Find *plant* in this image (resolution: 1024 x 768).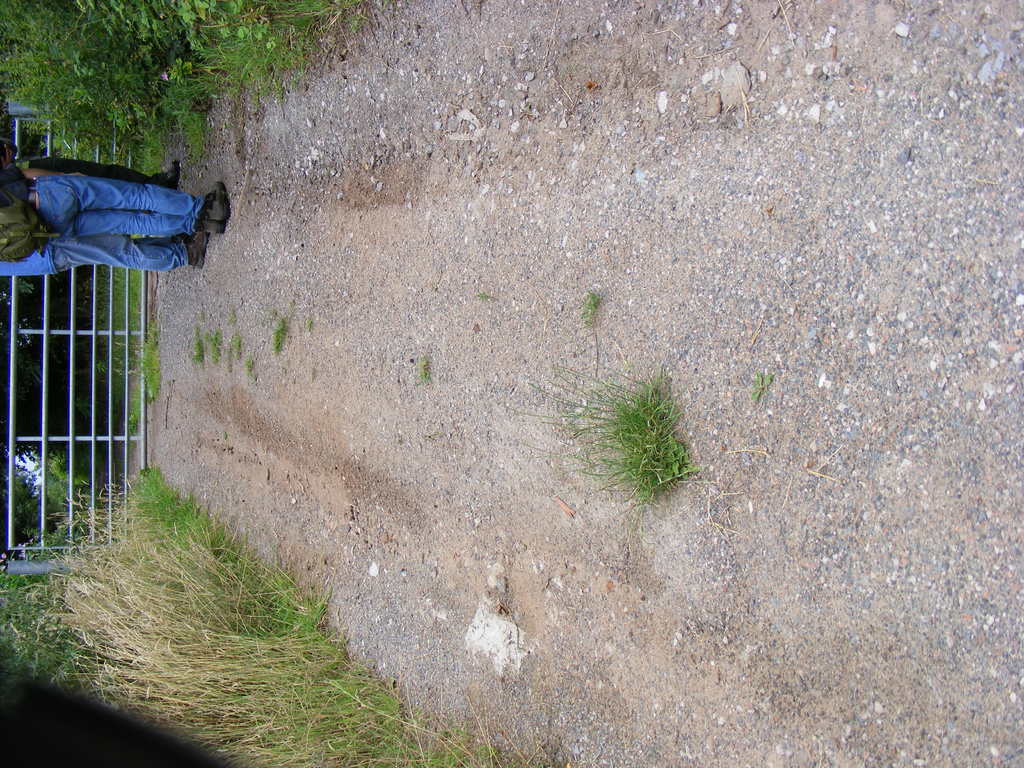
<box>582,377,701,509</box>.
